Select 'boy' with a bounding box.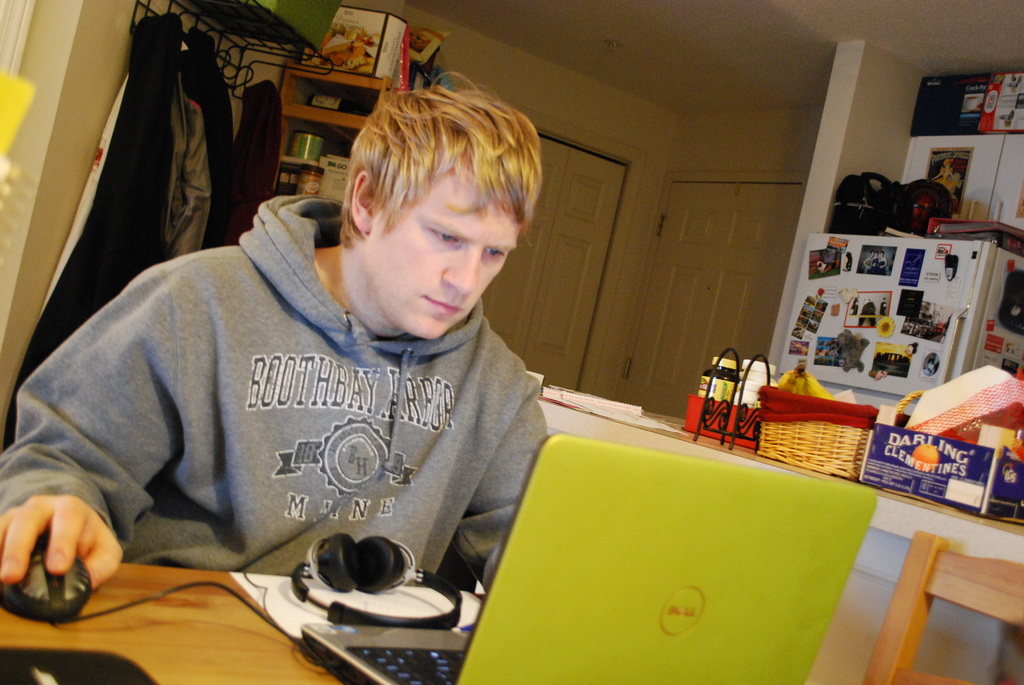
x1=0, y1=80, x2=556, y2=585.
